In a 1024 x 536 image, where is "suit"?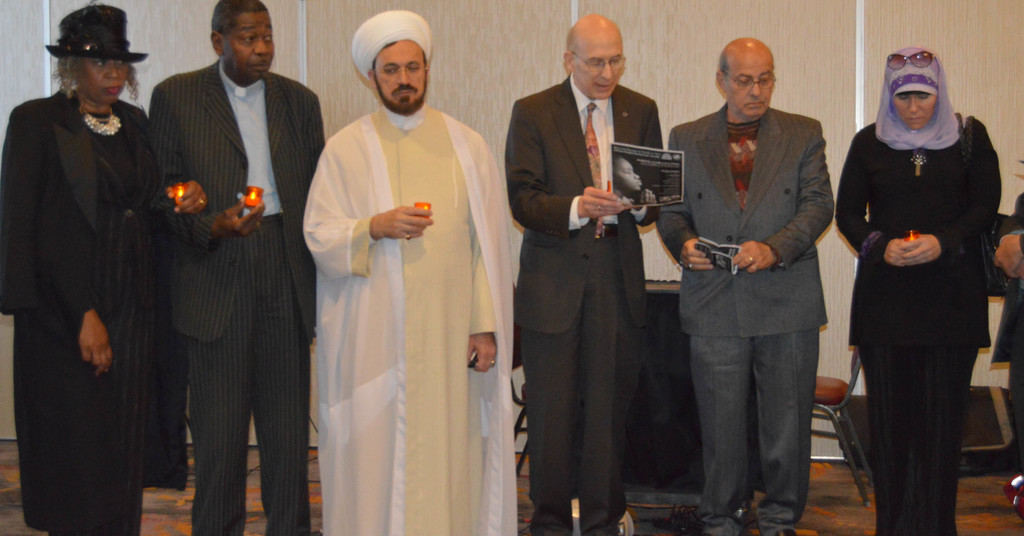
region(835, 117, 1006, 535).
